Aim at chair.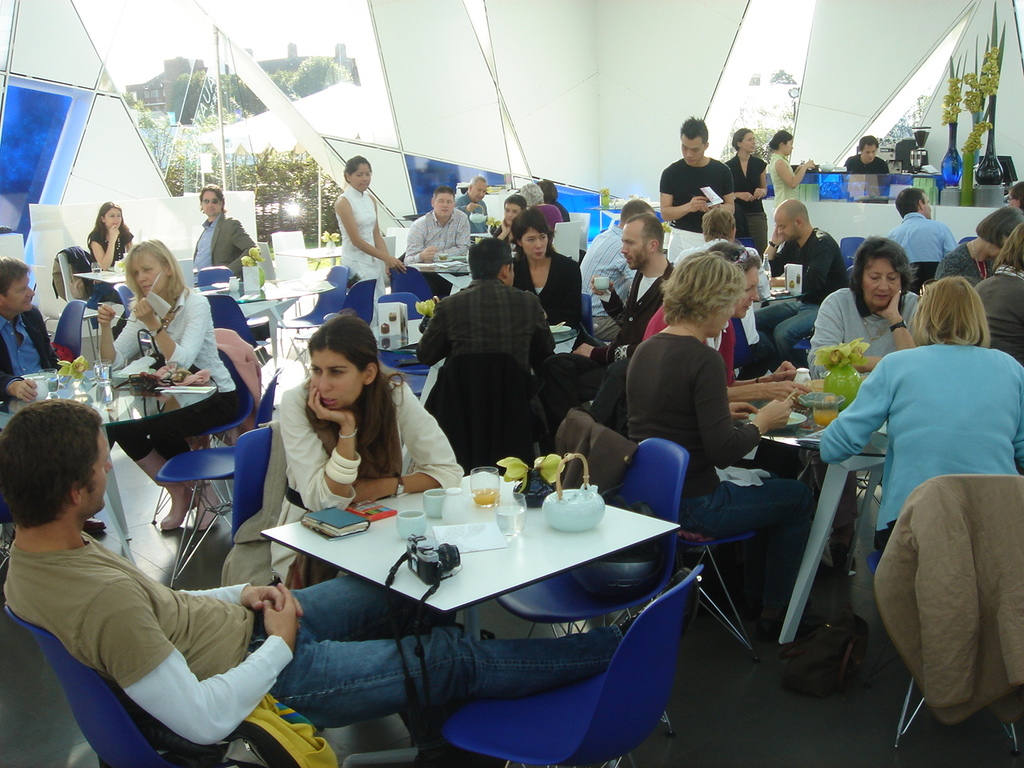
Aimed at (280, 262, 350, 376).
